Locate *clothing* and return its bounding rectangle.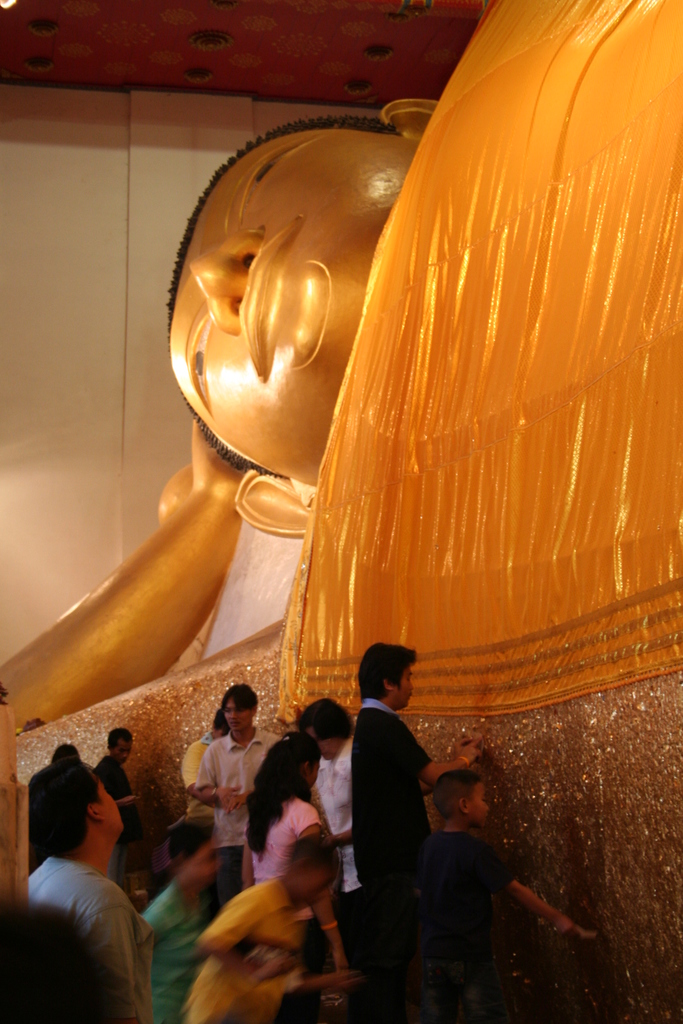
141, 881, 206, 1023.
